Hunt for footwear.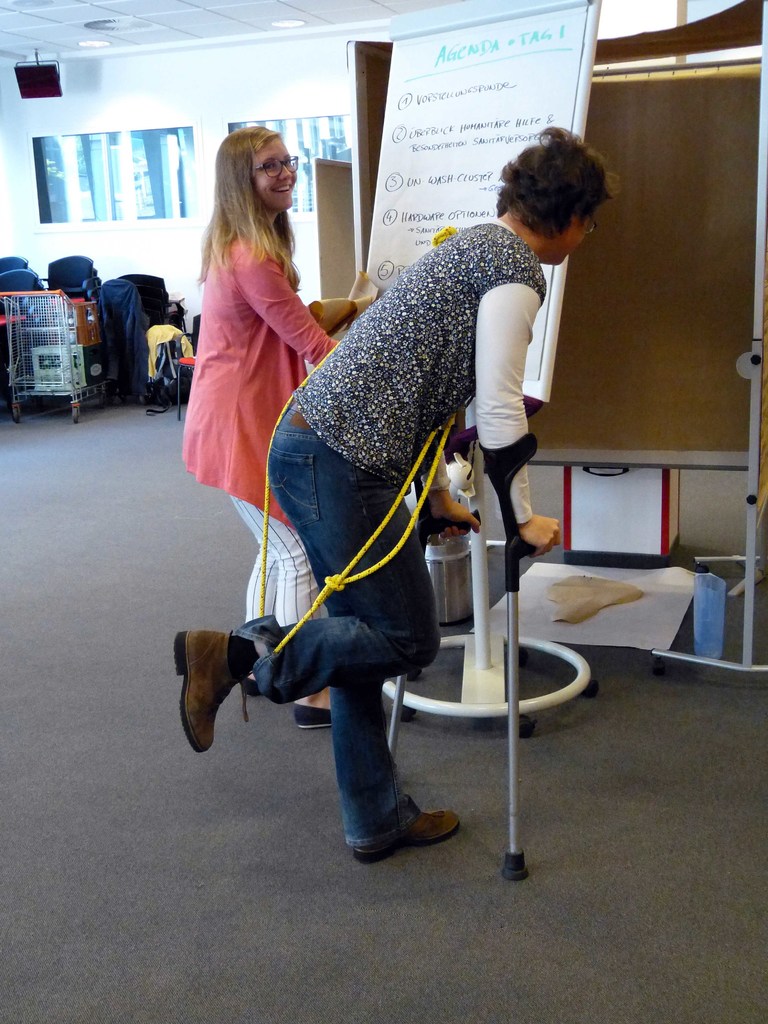
Hunted down at {"left": 371, "top": 776, "right": 463, "bottom": 861}.
